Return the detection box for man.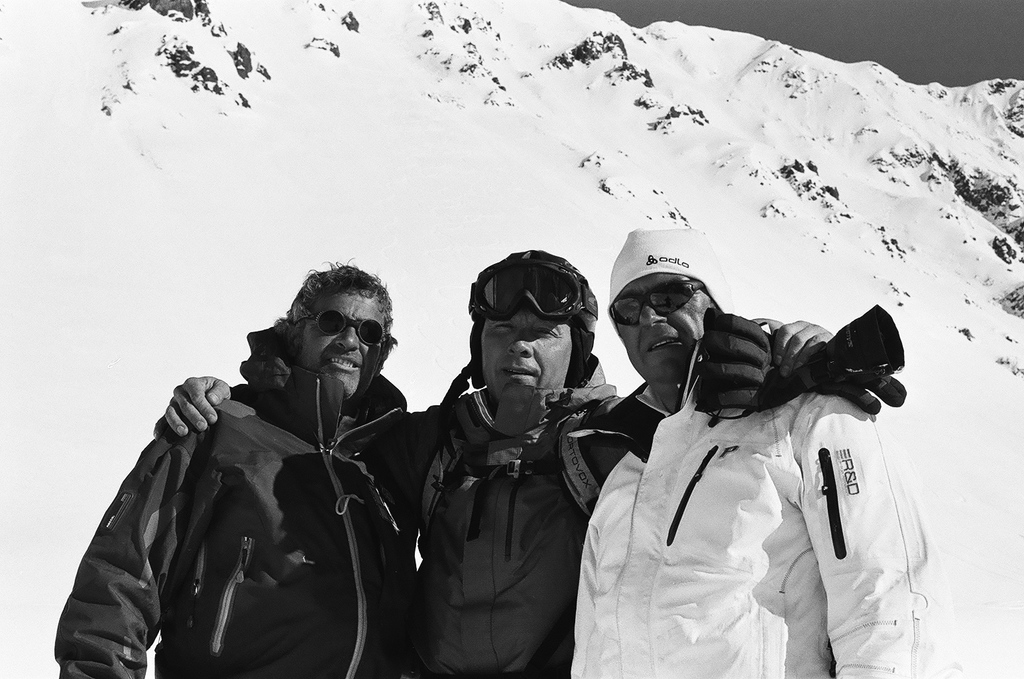
<region>568, 221, 958, 678</region>.
